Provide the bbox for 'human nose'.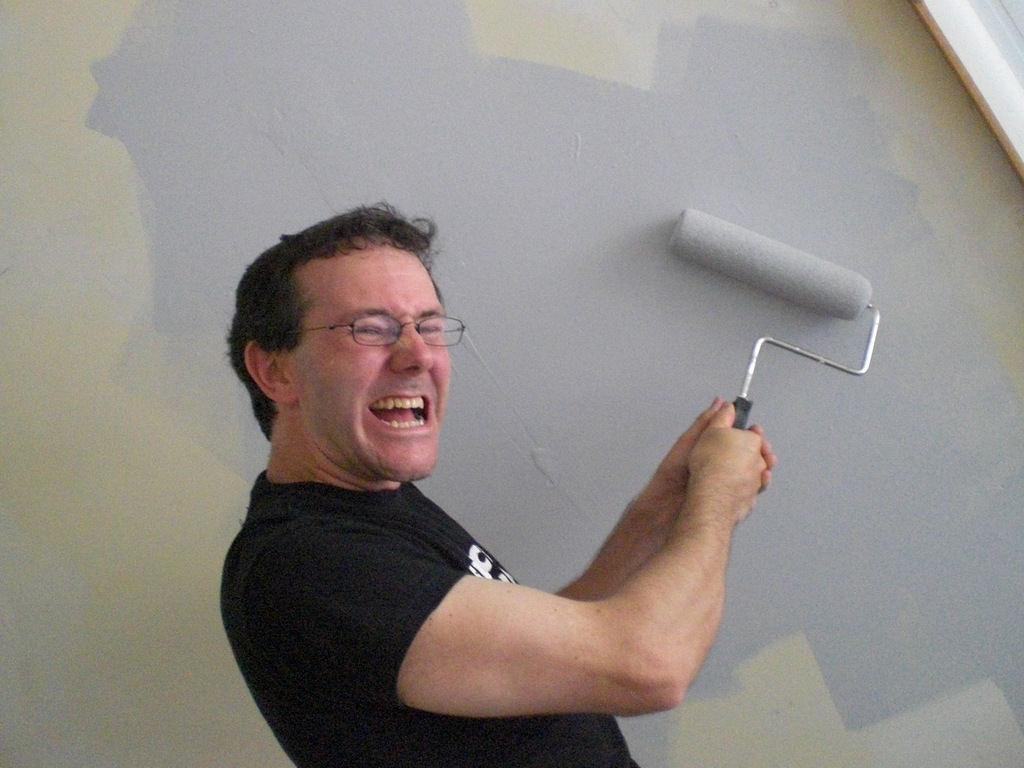
x1=388, y1=319, x2=433, y2=373.
